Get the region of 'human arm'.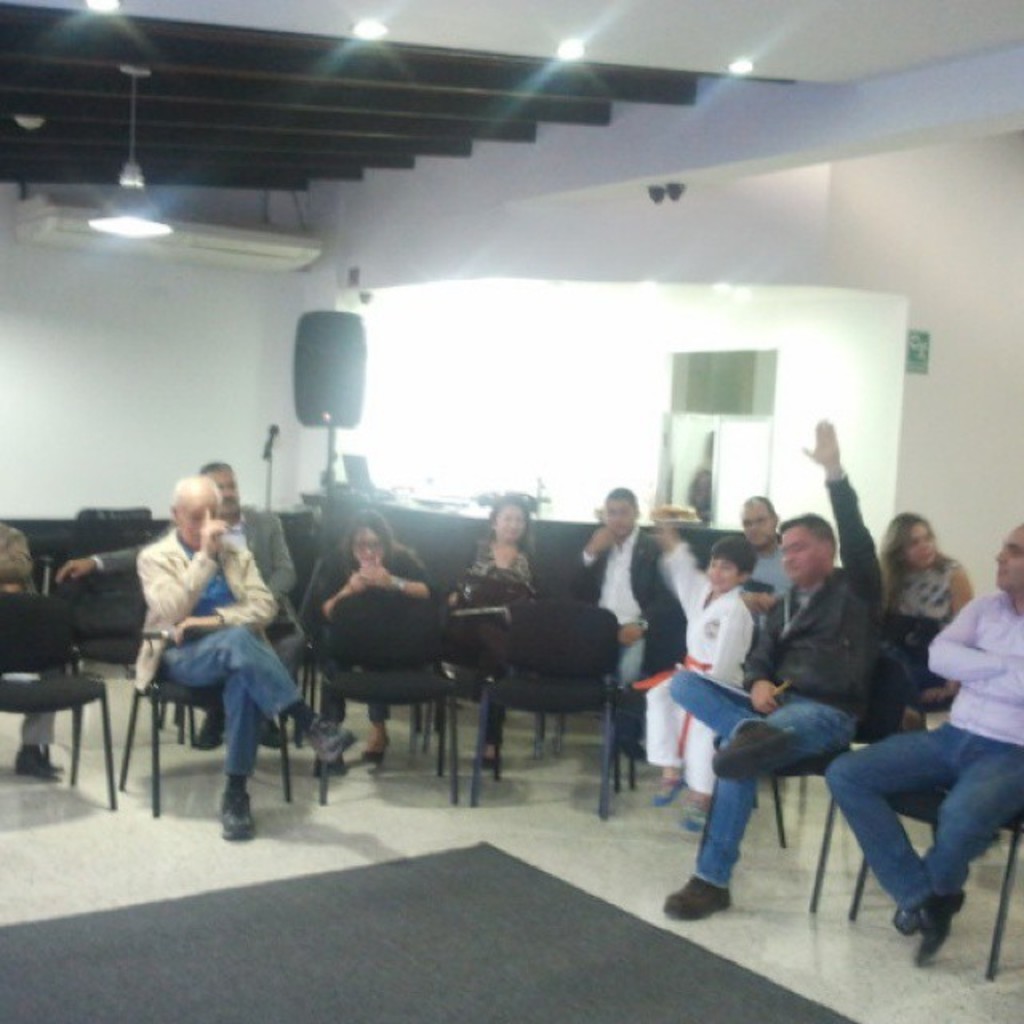
(362,549,434,600).
